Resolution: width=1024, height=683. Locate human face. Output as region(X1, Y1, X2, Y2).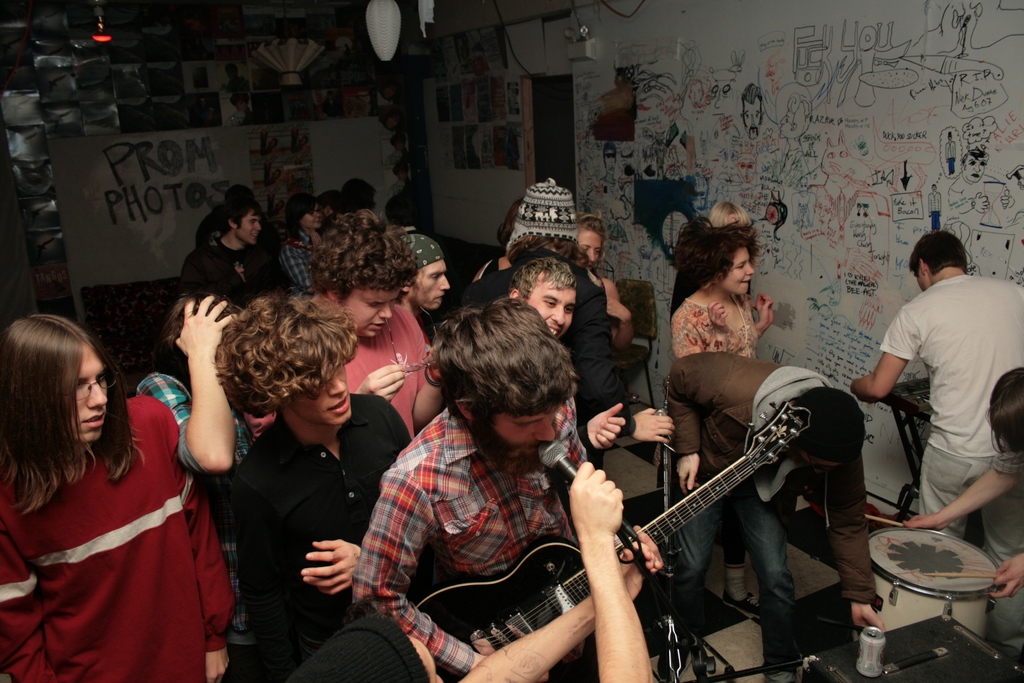
region(305, 208, 322, 227).
